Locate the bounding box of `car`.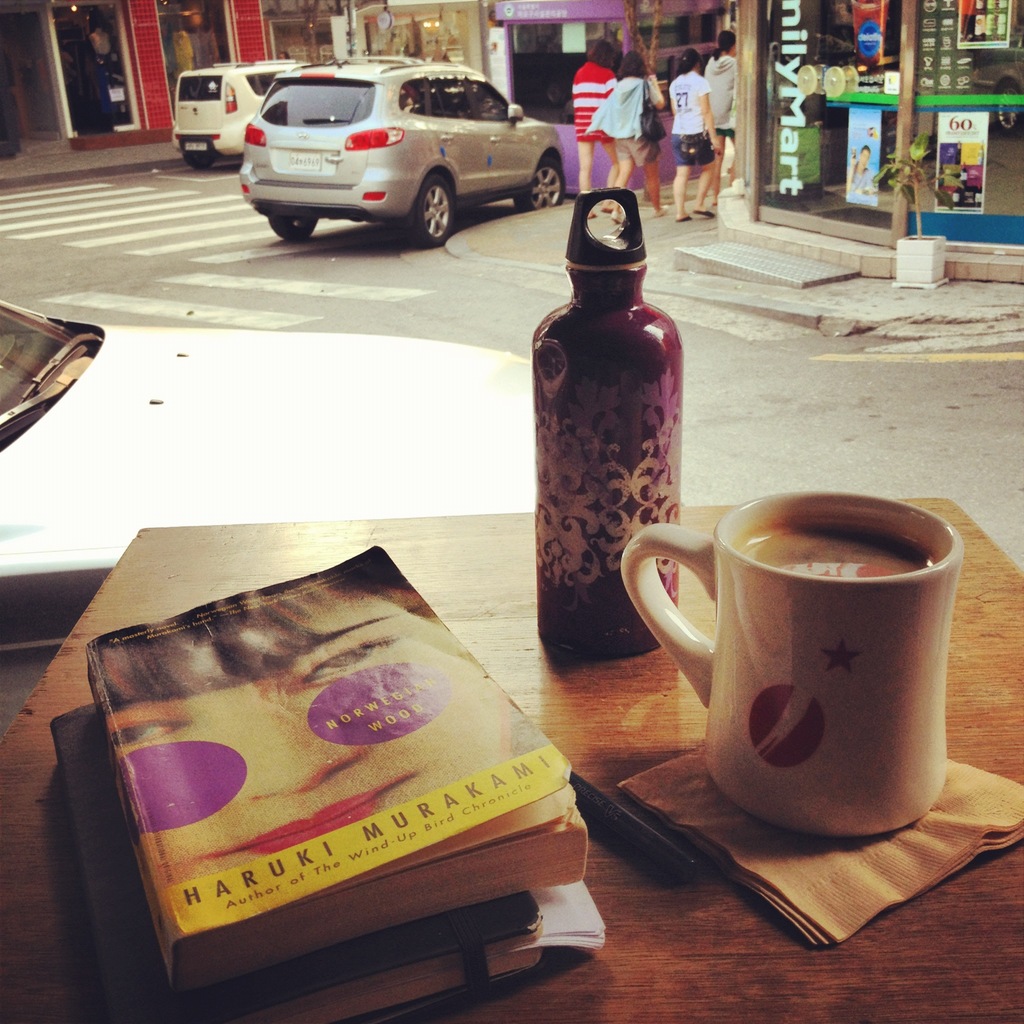
Bounding box: l=170, t=56, r=310, b=172.
